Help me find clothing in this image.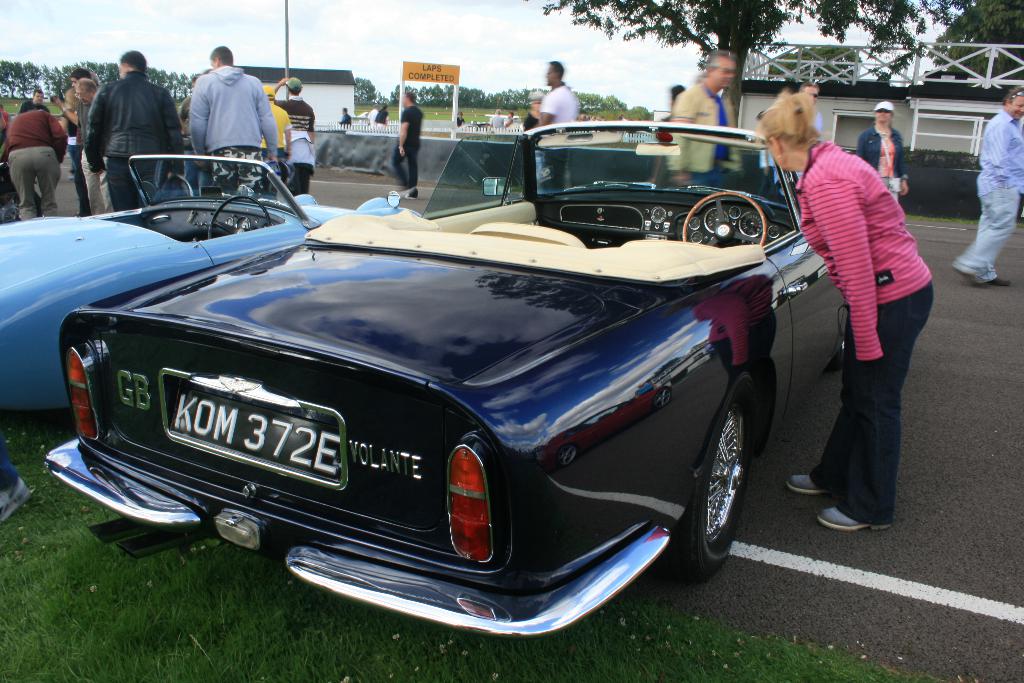
Found it: box=[364, 104, 379, 129].
